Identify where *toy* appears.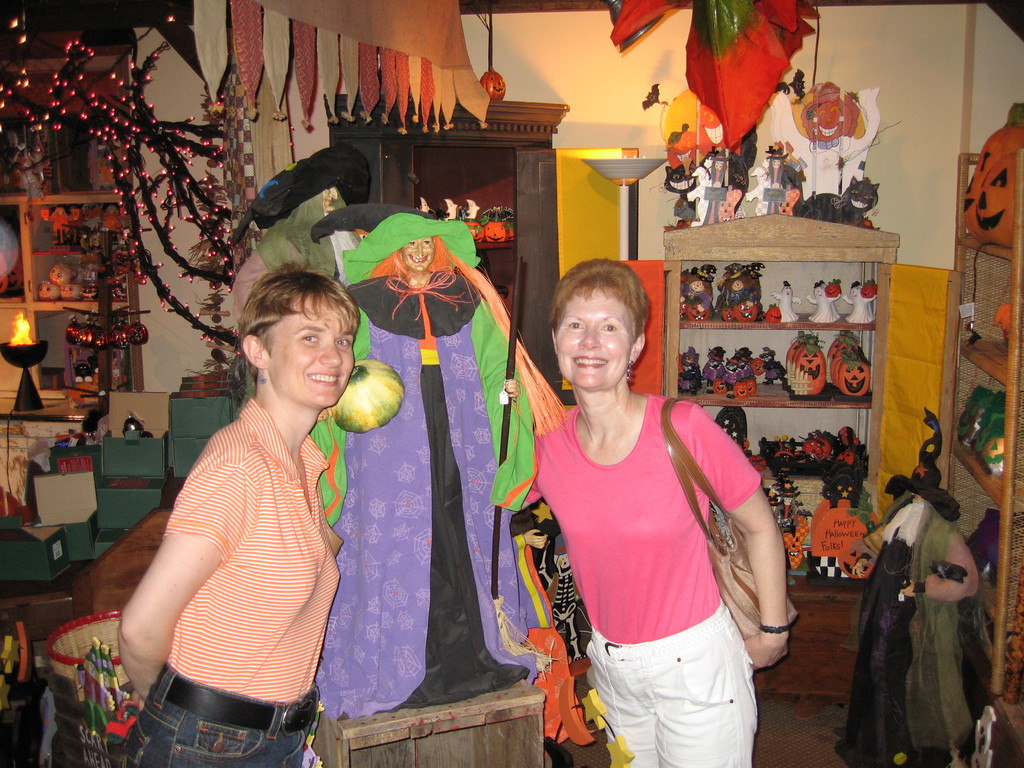
Appears at [691,148,746,226].
